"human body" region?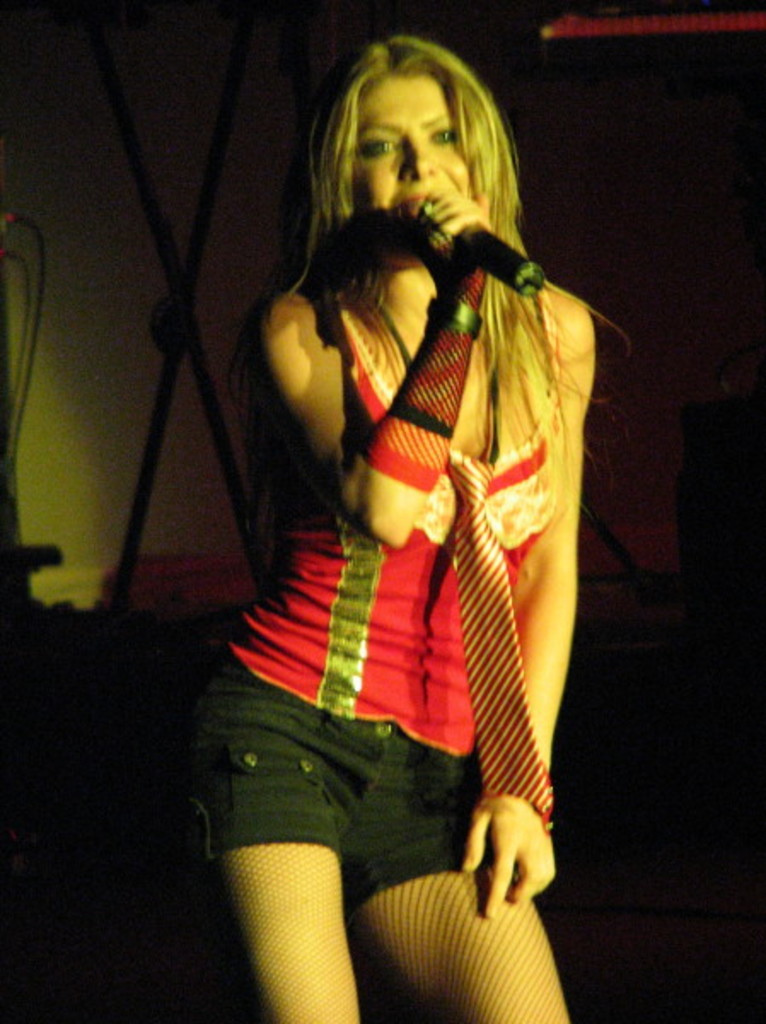
region(188, 24, 601, 1023)
